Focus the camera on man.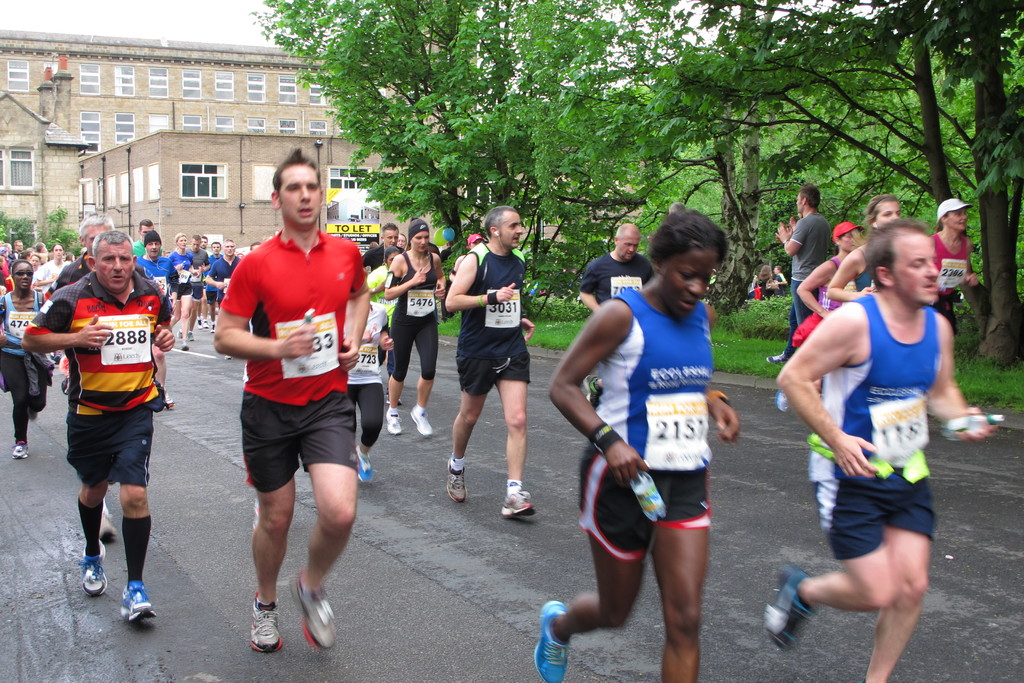
Focus region: bbox=[135, 231, 179, 408].
